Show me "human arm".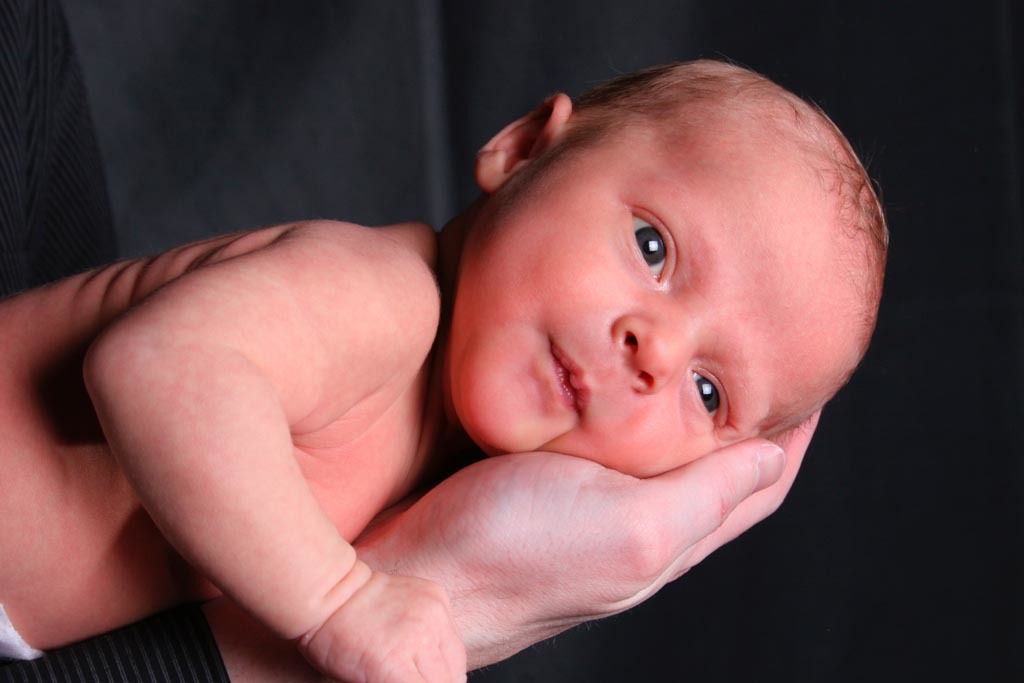
"human arm" is here: [x1=78, y1=217, x2=445, y2=682].
